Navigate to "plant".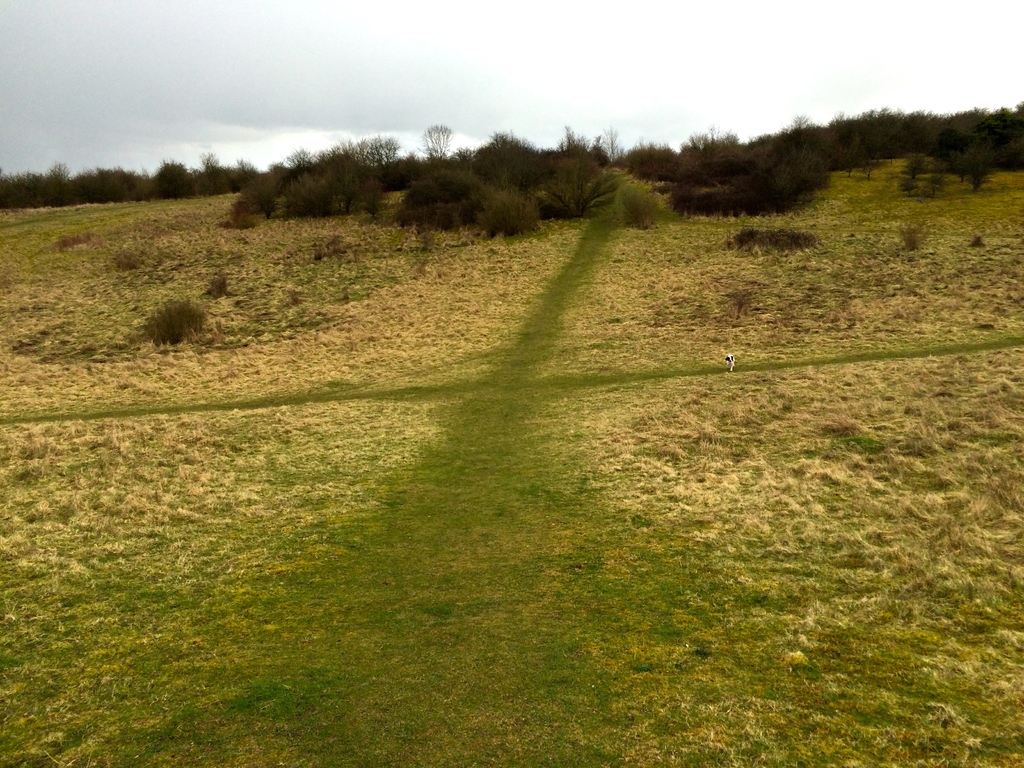
Navigation target: bbox=(728, 227, 820, 260).
